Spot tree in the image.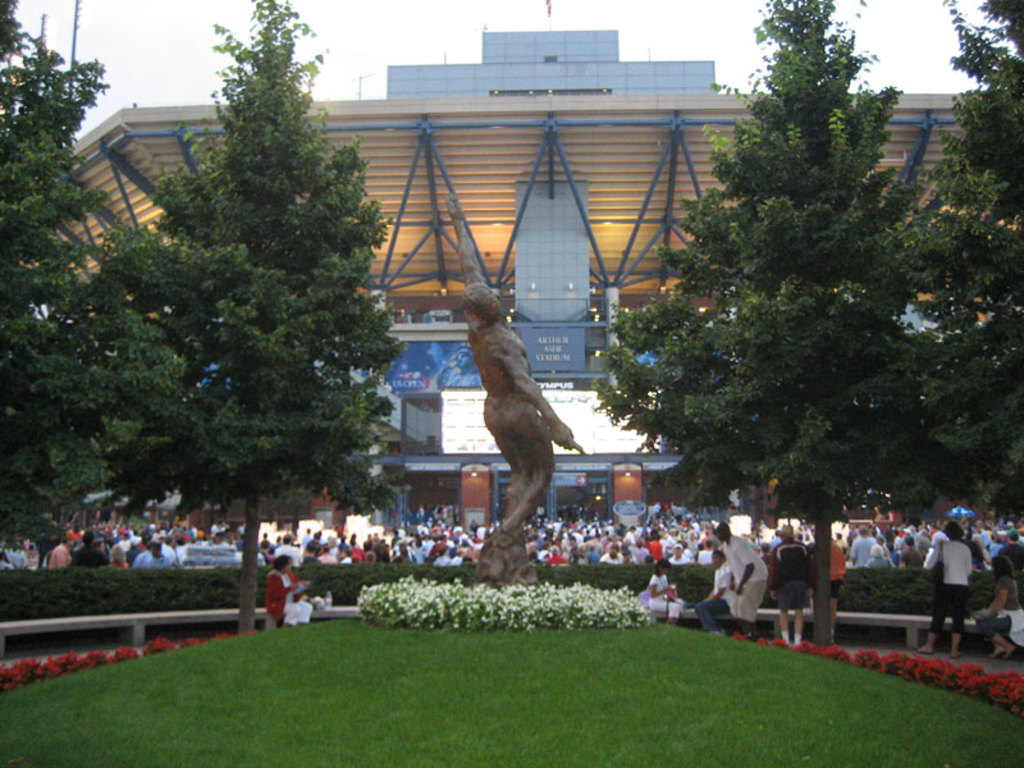
tree found at <box>0,0,133,567</box>.
